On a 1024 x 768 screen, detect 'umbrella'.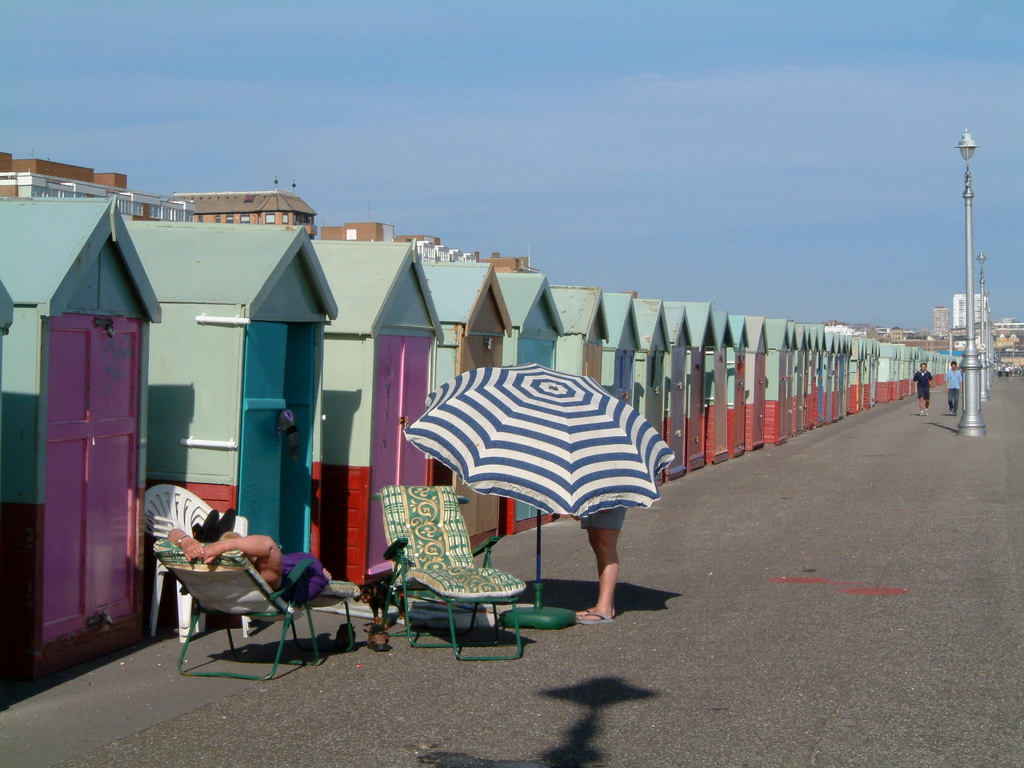
locate(402, 360, 674, 628).
